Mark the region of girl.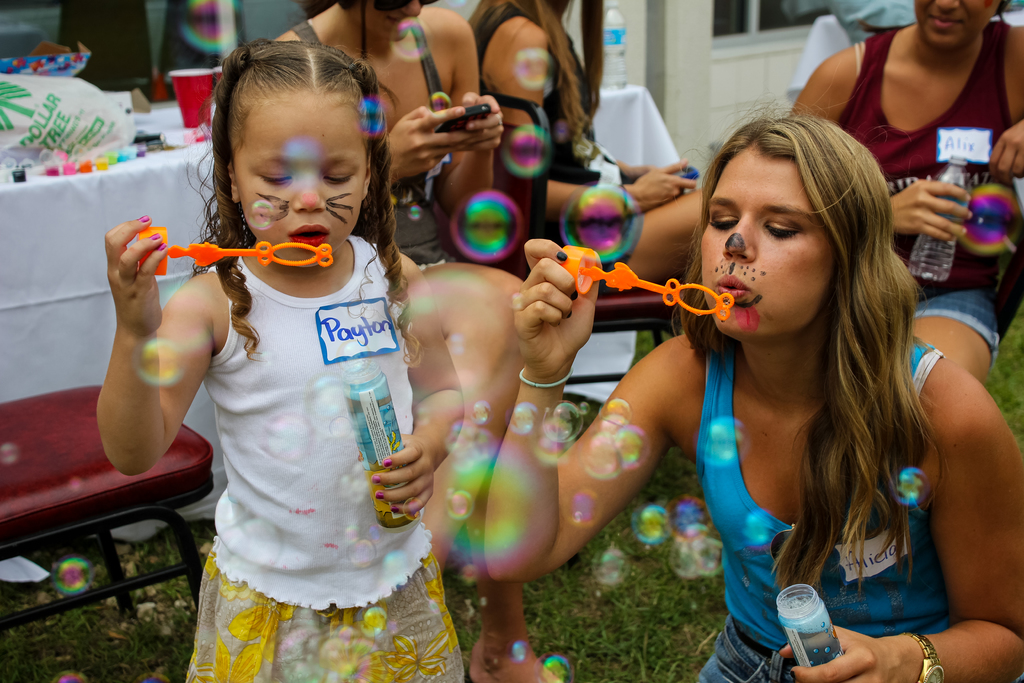
Region: bbox(95, 38, 463, 682).
